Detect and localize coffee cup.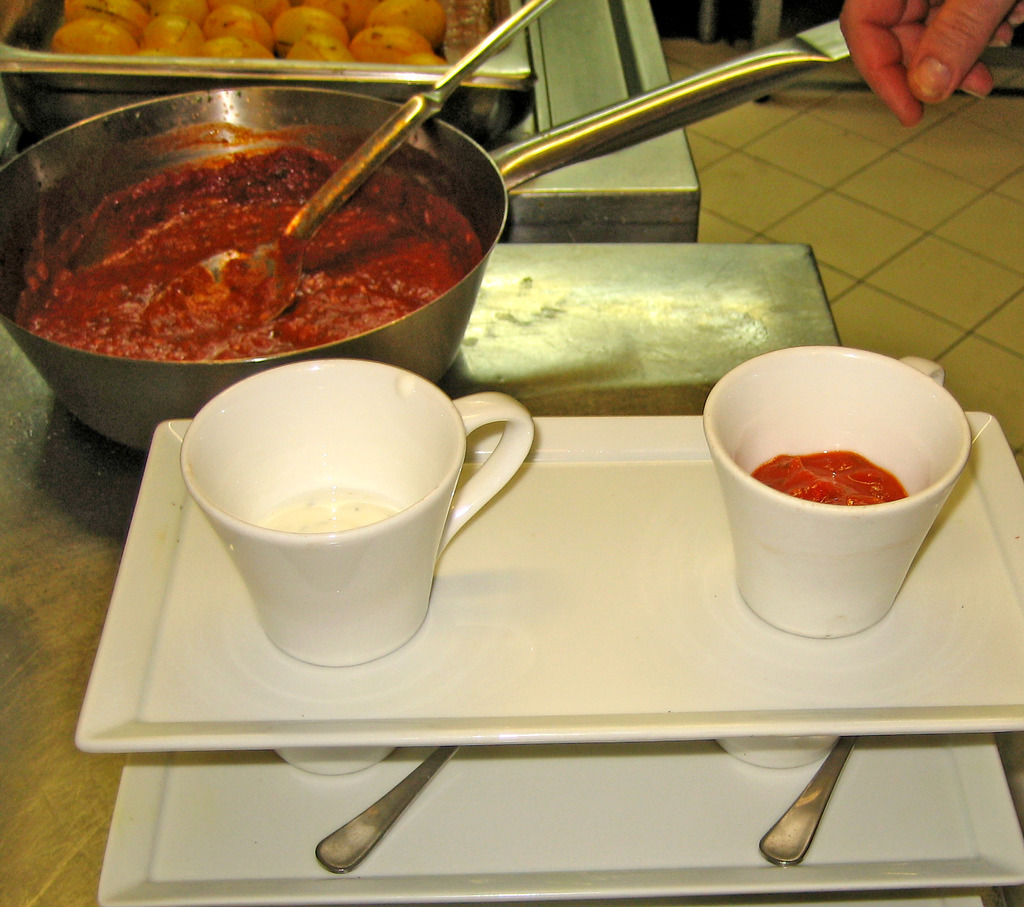
Localized at left=702, top=346, right=970, bottom=643.
